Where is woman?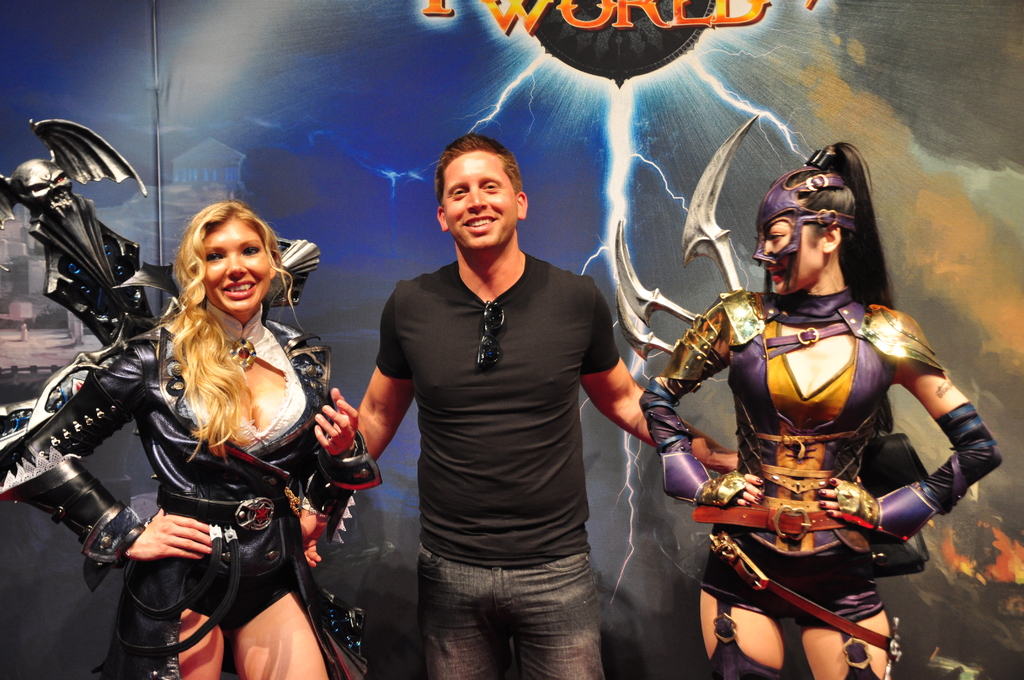
634:156:1004:679.
